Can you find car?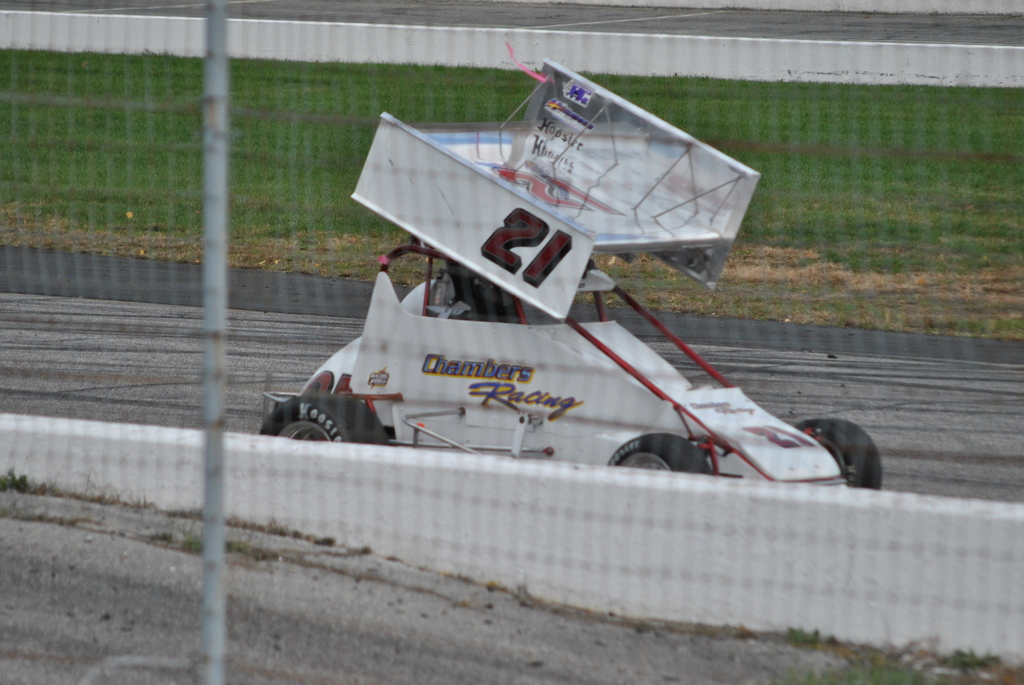
Yes, bounding box: rect(255, 51, 885, 485).
